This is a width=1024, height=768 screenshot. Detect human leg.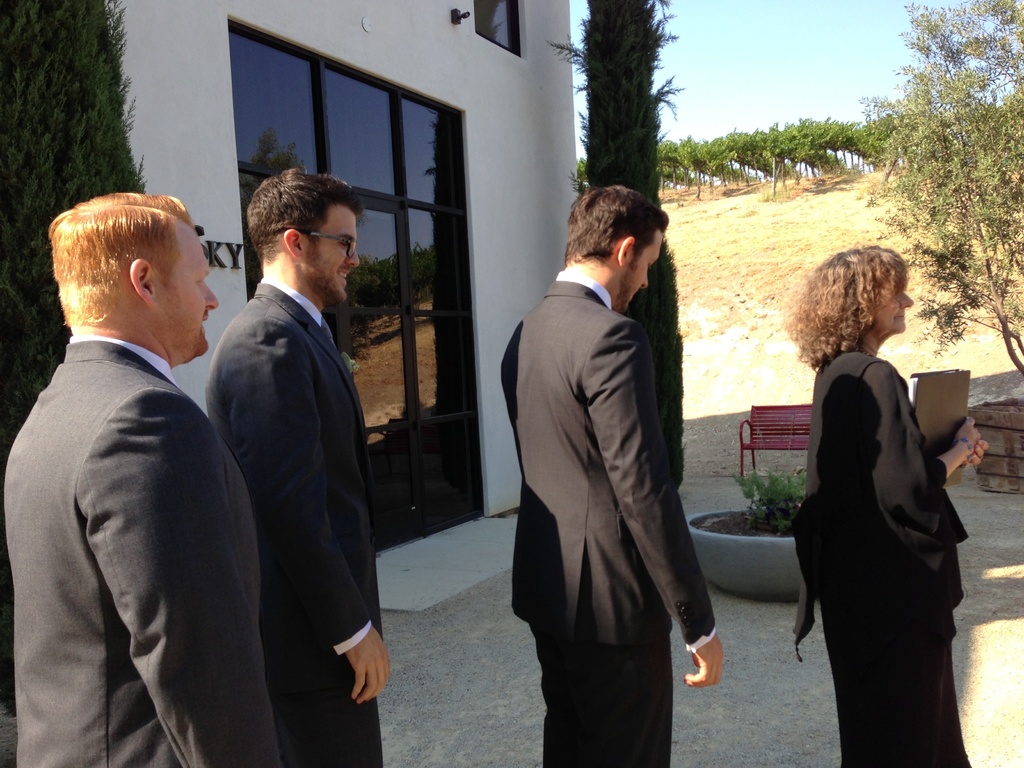
bbox(834, 577, 970, 767).
